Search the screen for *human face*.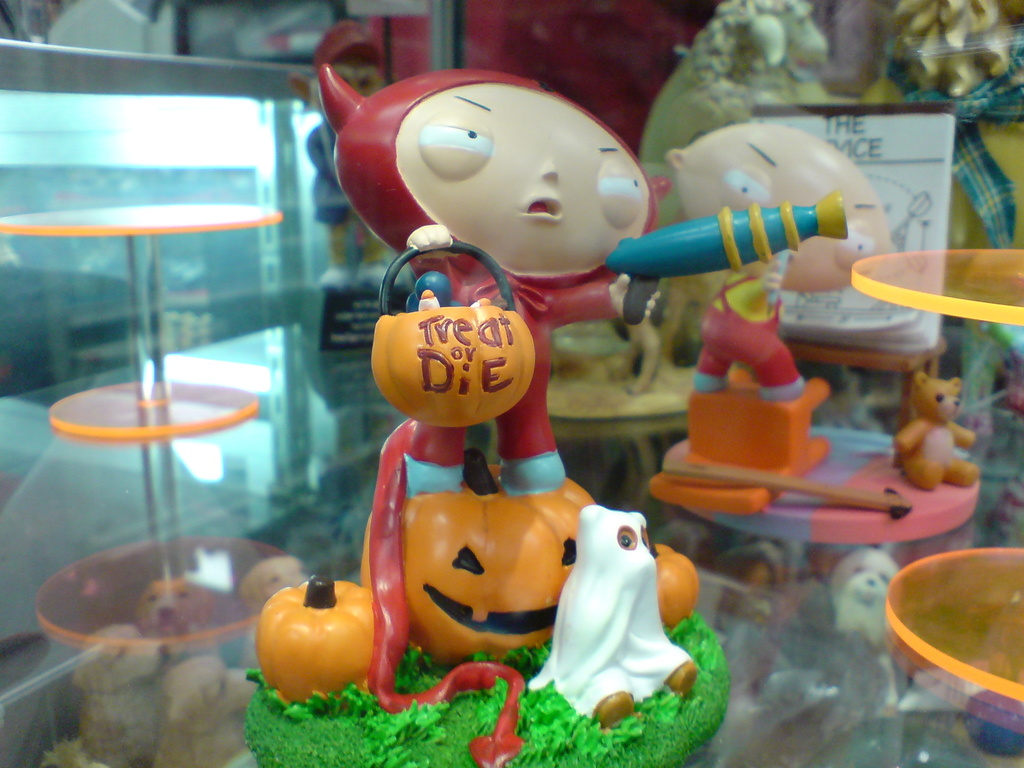
Found at [left=686, top=125, right=892, bottom=294].
